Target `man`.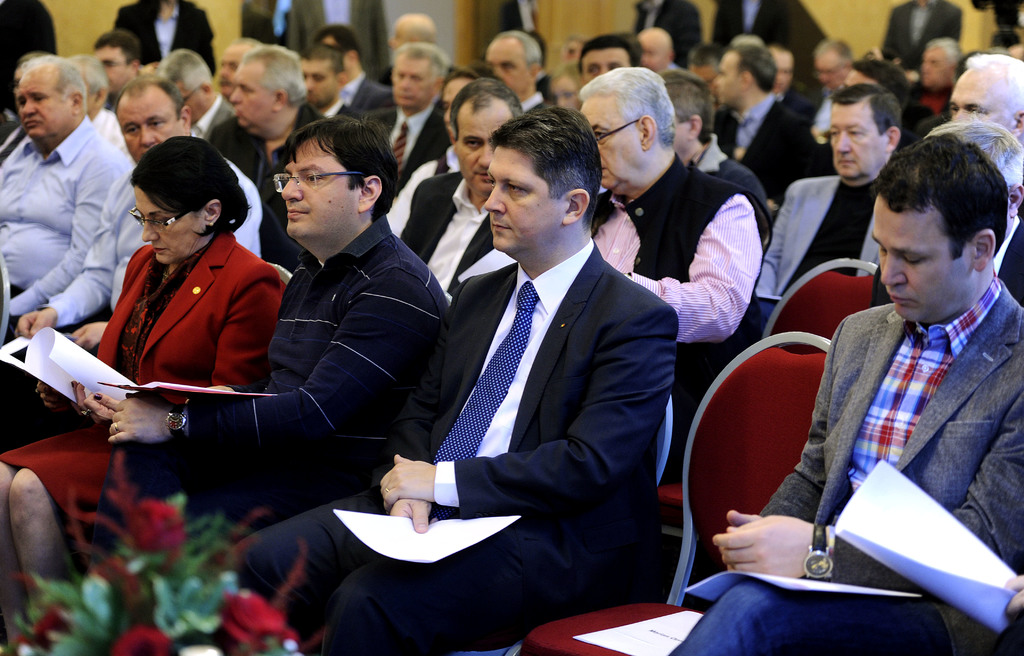
Target region: bbox(919, 108, 1023, 310).
